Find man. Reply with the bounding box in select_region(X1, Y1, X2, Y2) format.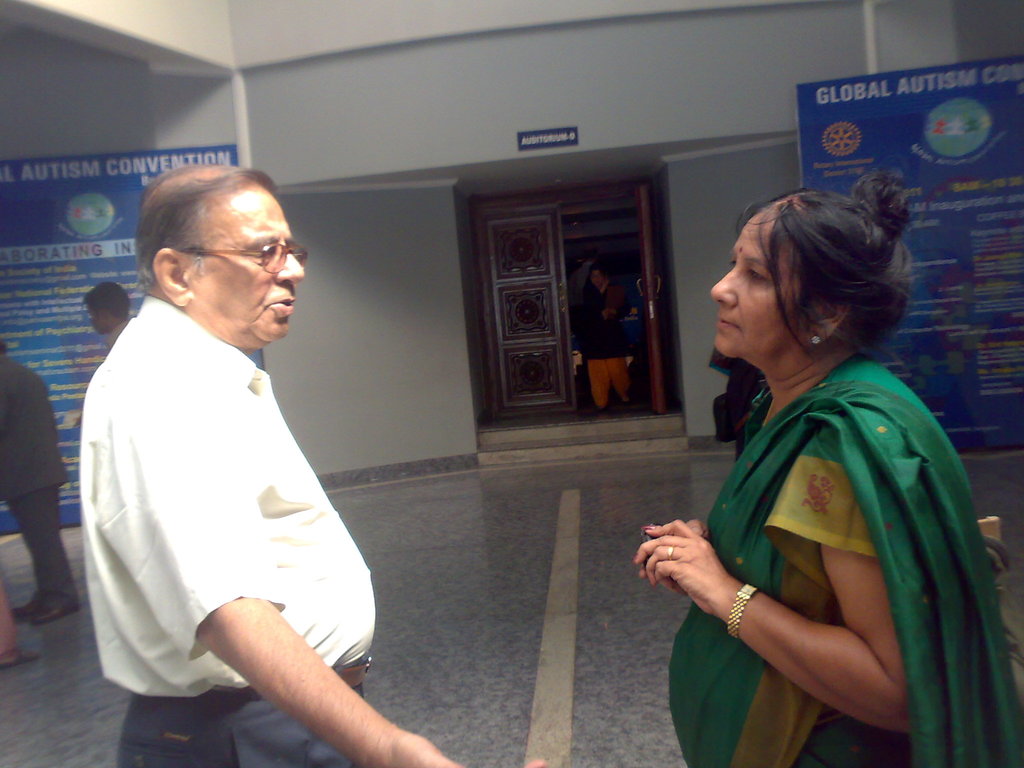
select_region(73, 151, 410, 742).
